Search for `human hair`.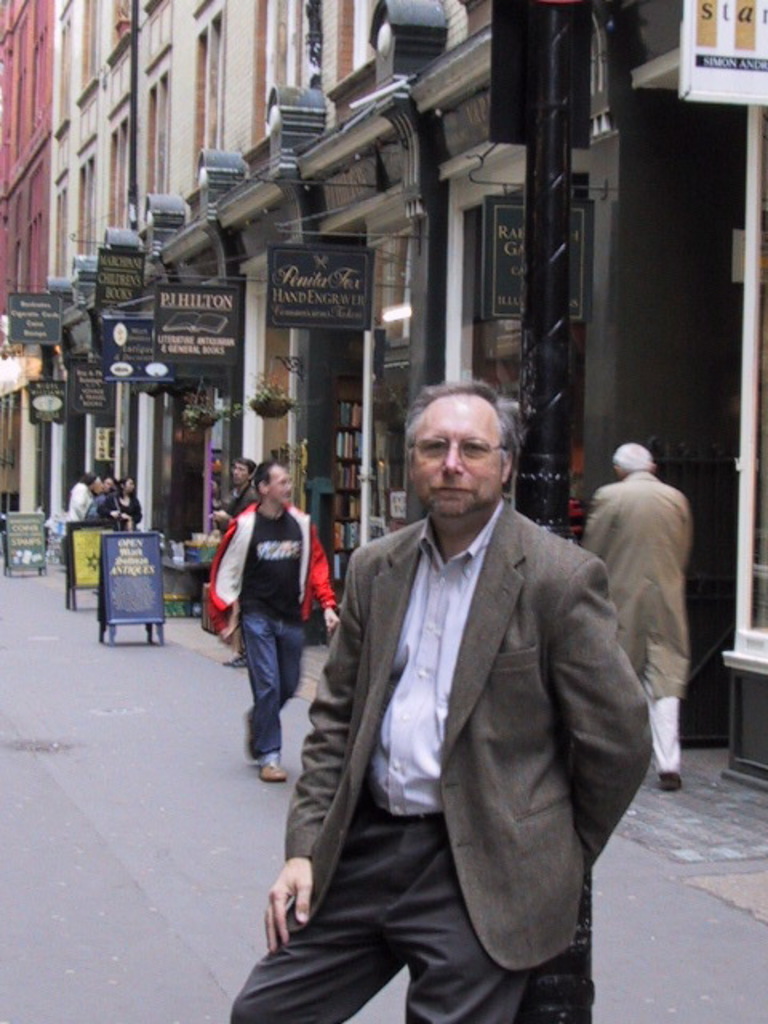
Found at 398:378:530:506.
